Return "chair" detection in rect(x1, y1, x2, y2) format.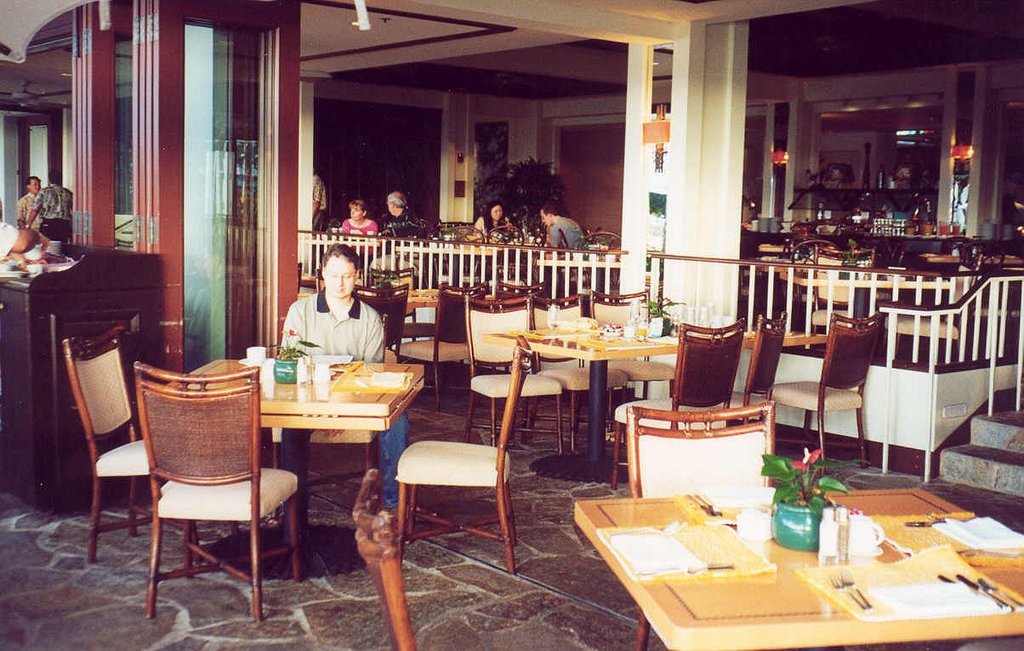
rect(524, 286, 632, 457).
